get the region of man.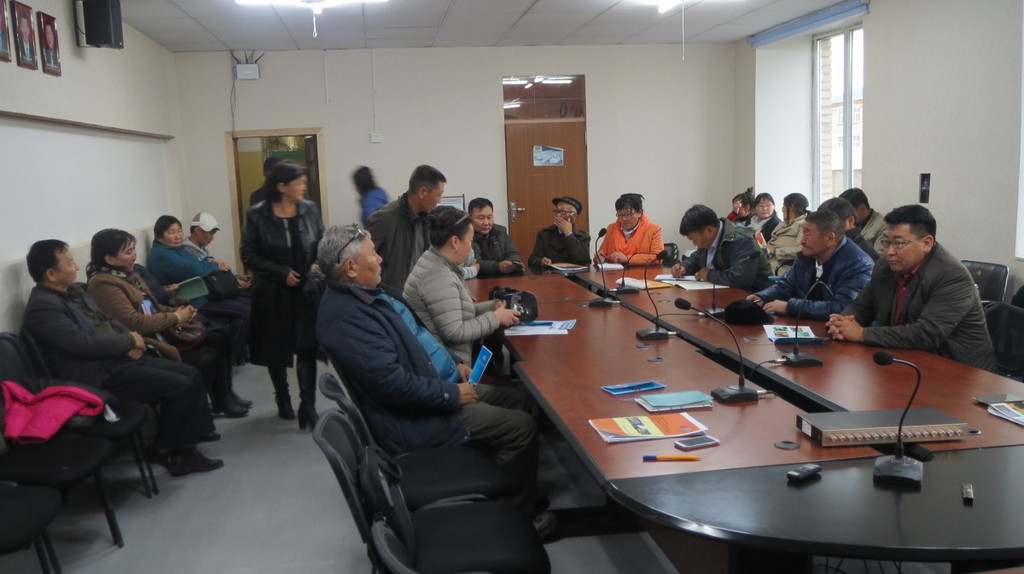
bbox(317, 223, 540, 473).
